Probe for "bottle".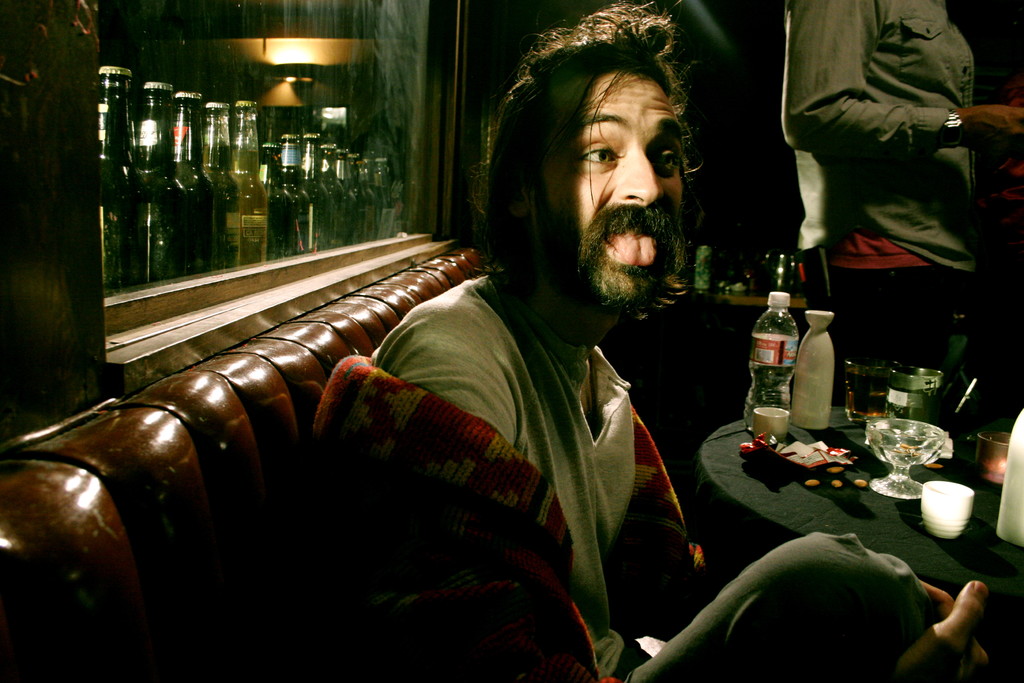
Probe result: x1=334 y1=146 x2=352 y2=231.
